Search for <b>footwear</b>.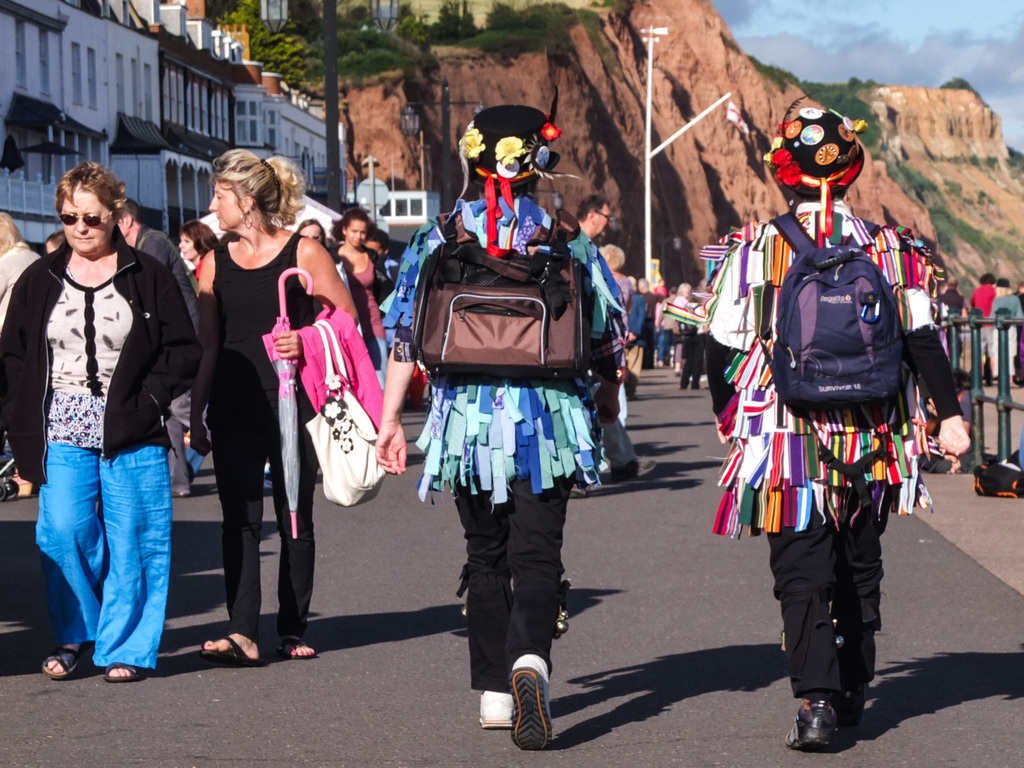
Found at left=570, top=484, right=586, bottom=500.
